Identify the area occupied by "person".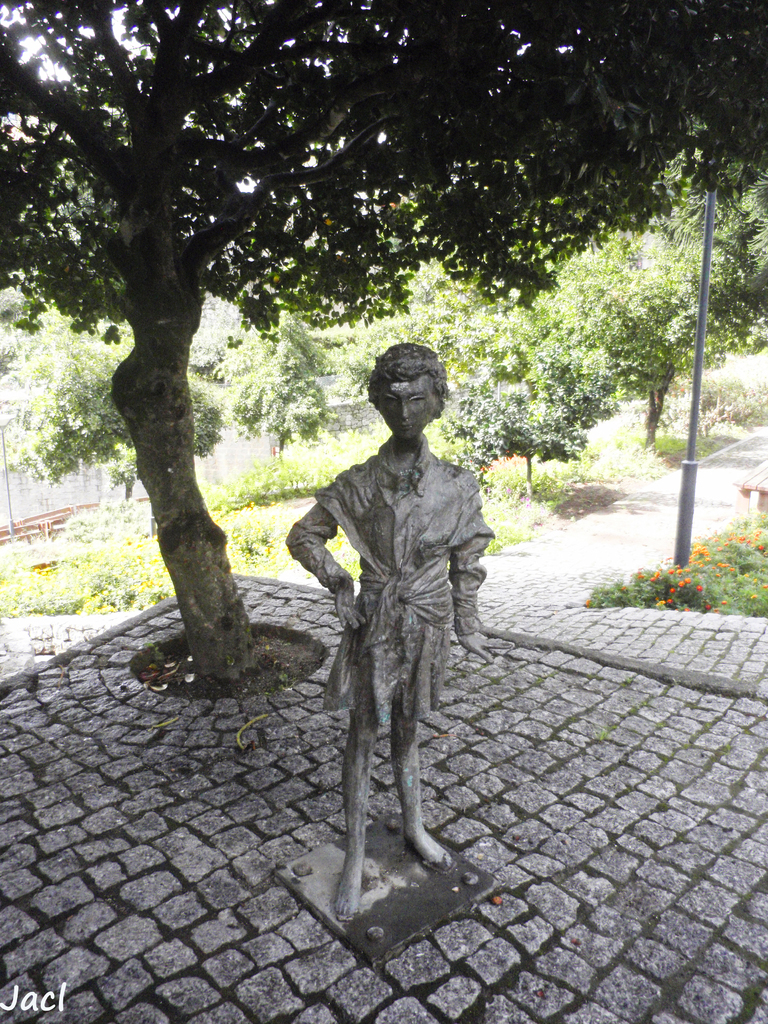
Area: crop(292, 364, 499, 900).
